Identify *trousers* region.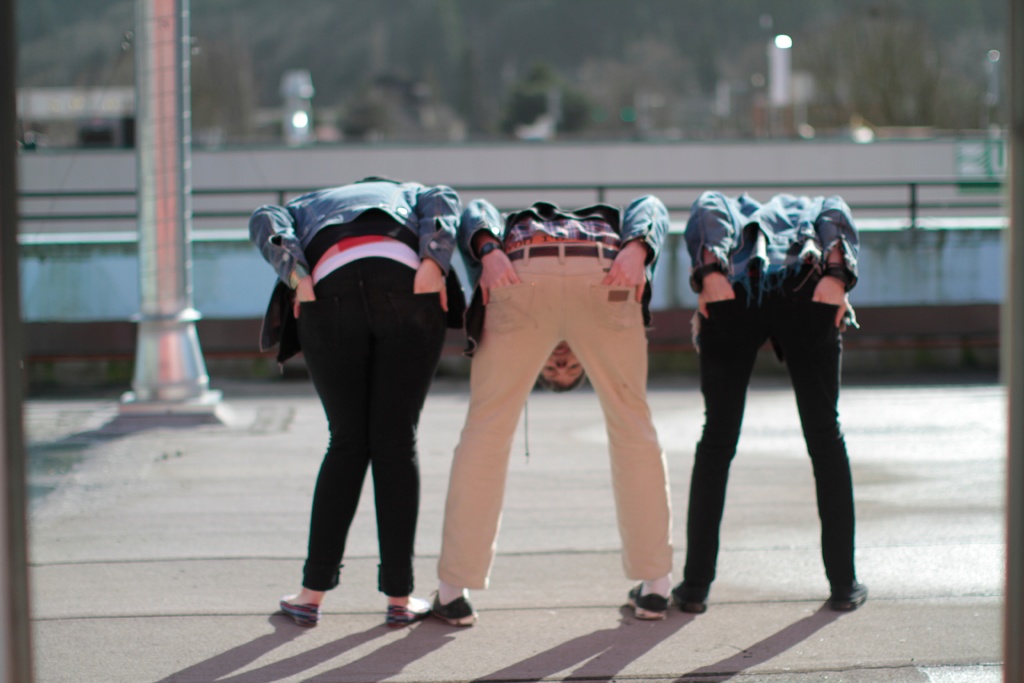
Region: <bbox>439, 247, 665, 591</bbox>.
